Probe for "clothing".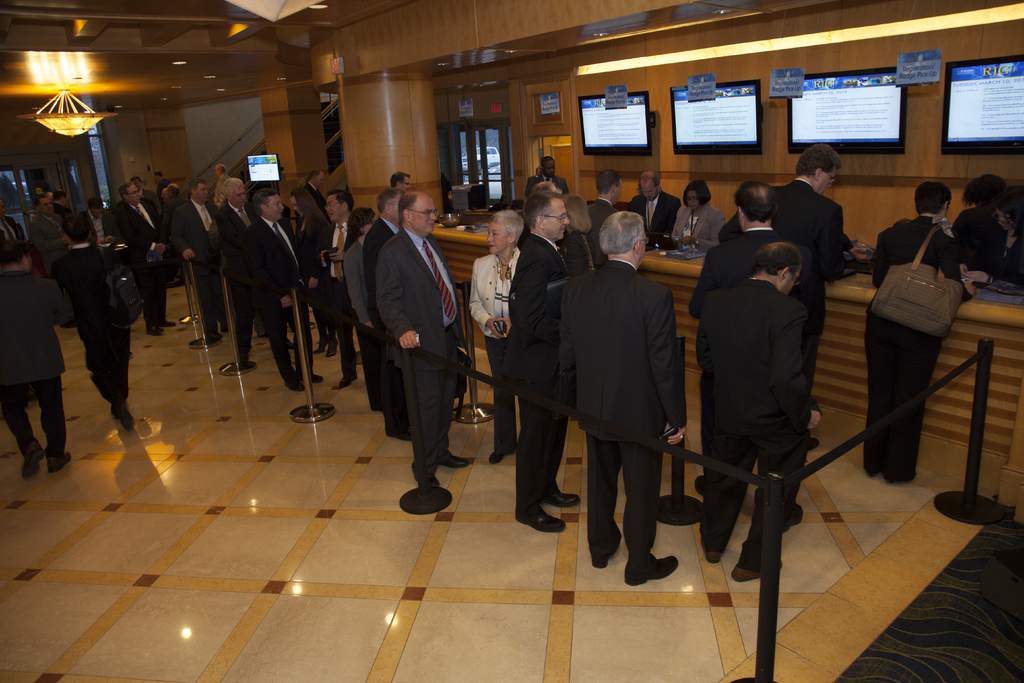
Probe result: l=246, t=222, r=310, b=380.
